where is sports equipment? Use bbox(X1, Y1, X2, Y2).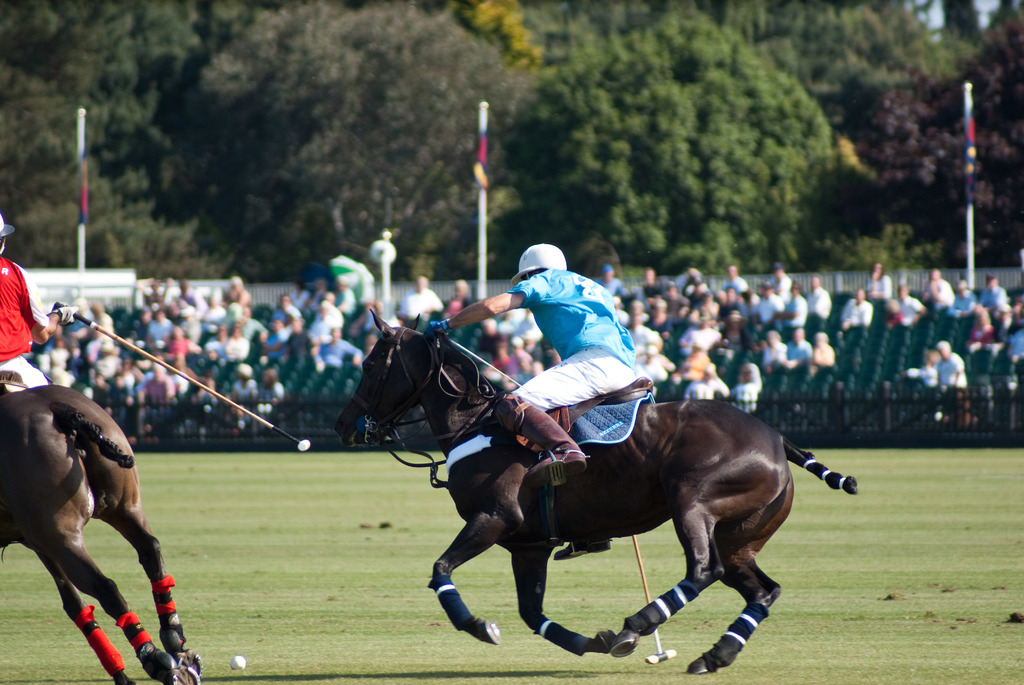
bbox(509, 240, 568, 286).
